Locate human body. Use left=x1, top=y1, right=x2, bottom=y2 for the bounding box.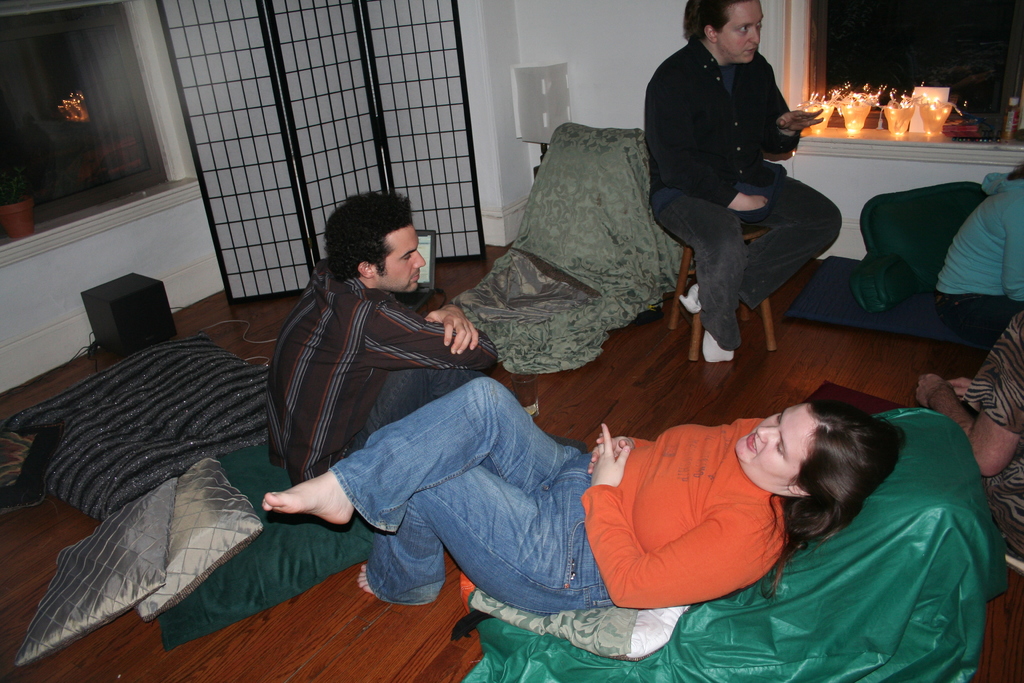
left=269, top=262, right=496, bottom=487.
